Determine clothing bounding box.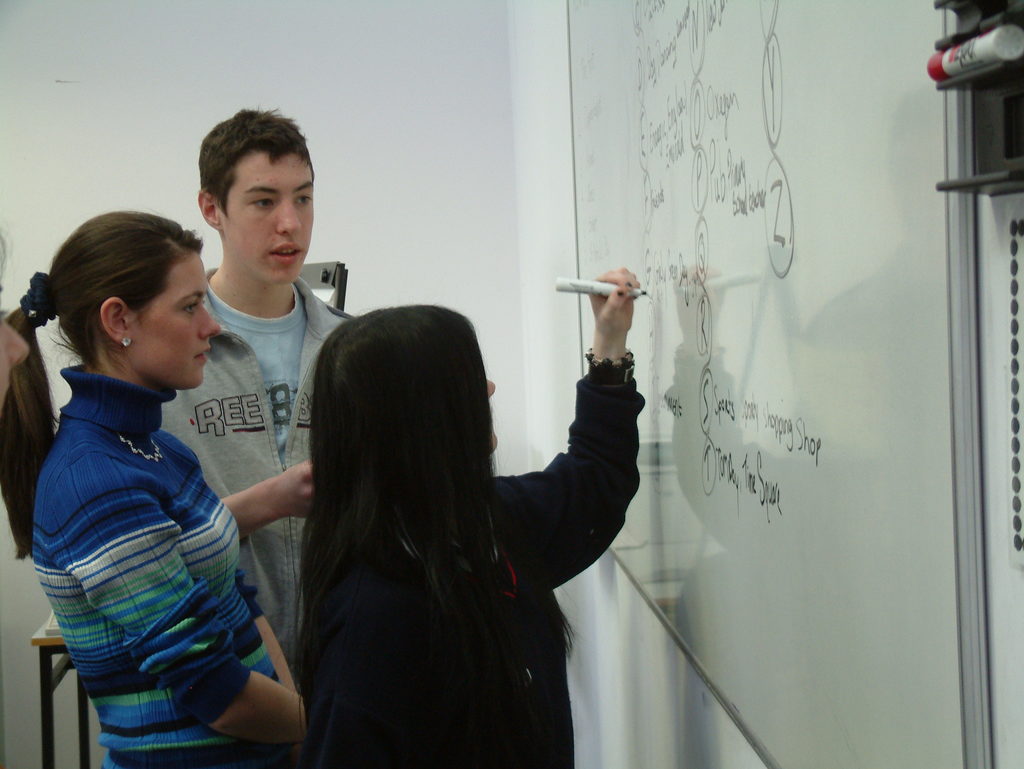
Determined: <region>298, 363, 646, 768</region>.
